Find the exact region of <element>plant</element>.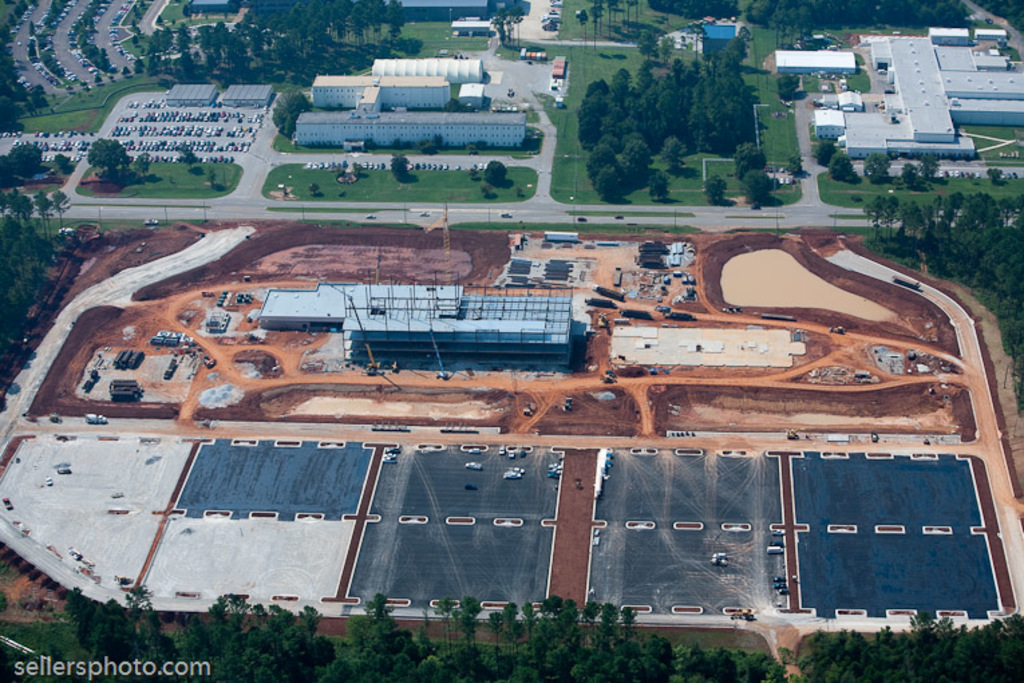
Exact region: bbox(261, 161, 541, 202).
